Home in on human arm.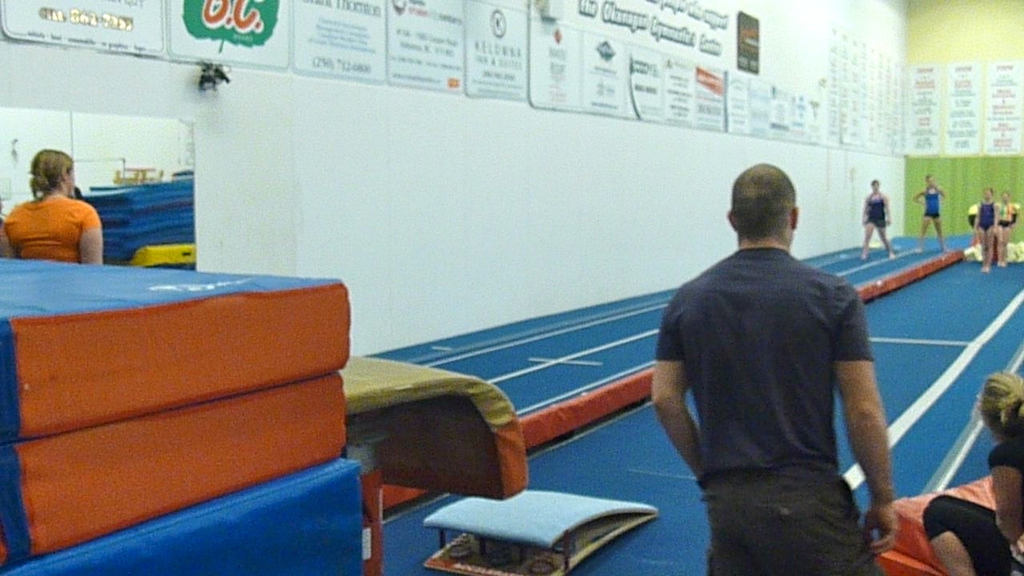
Homed in at (992, 444, 1023, 548).
